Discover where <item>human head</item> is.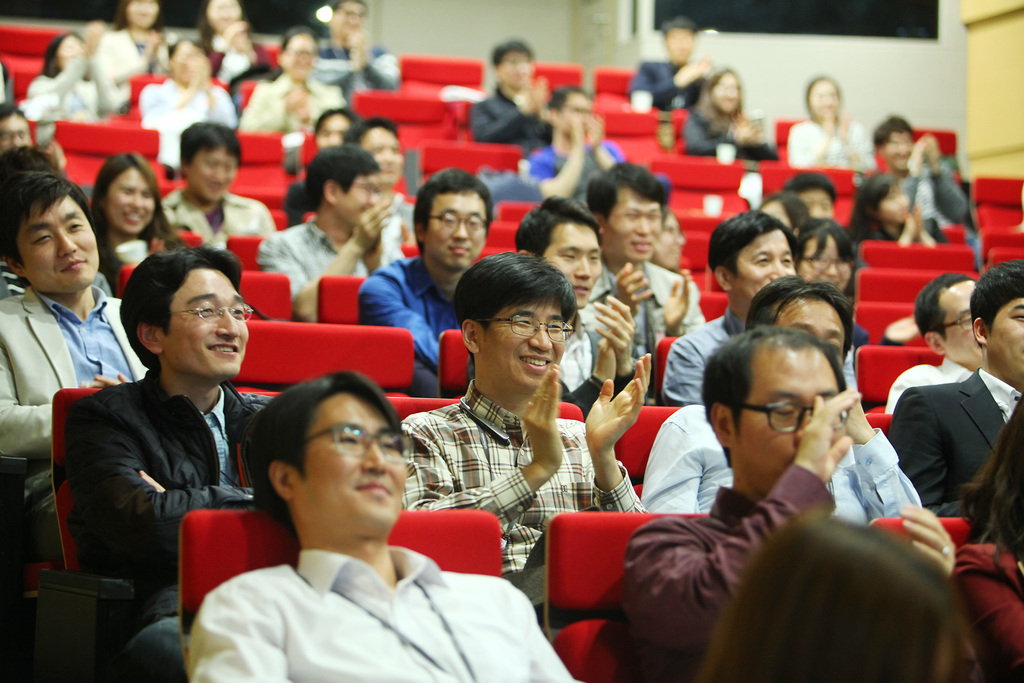
Discovered at <box>315,110,362,149</box>.
